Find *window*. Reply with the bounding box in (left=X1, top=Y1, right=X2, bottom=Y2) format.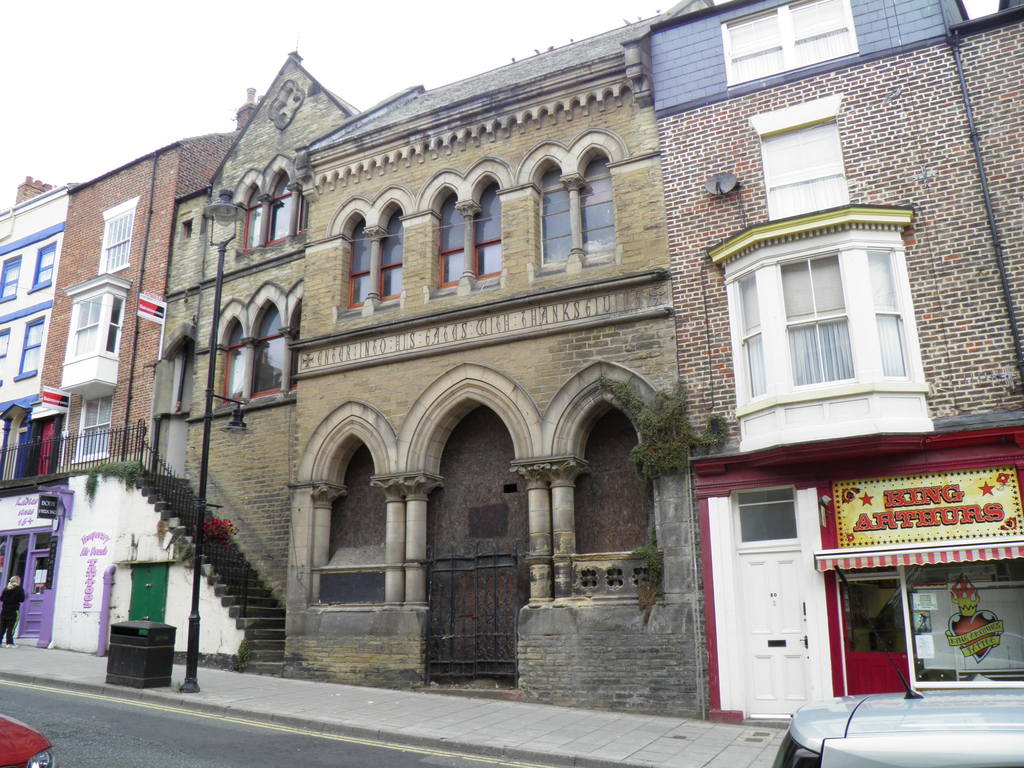
(left=764, top=118, right=852, bottom=227).
